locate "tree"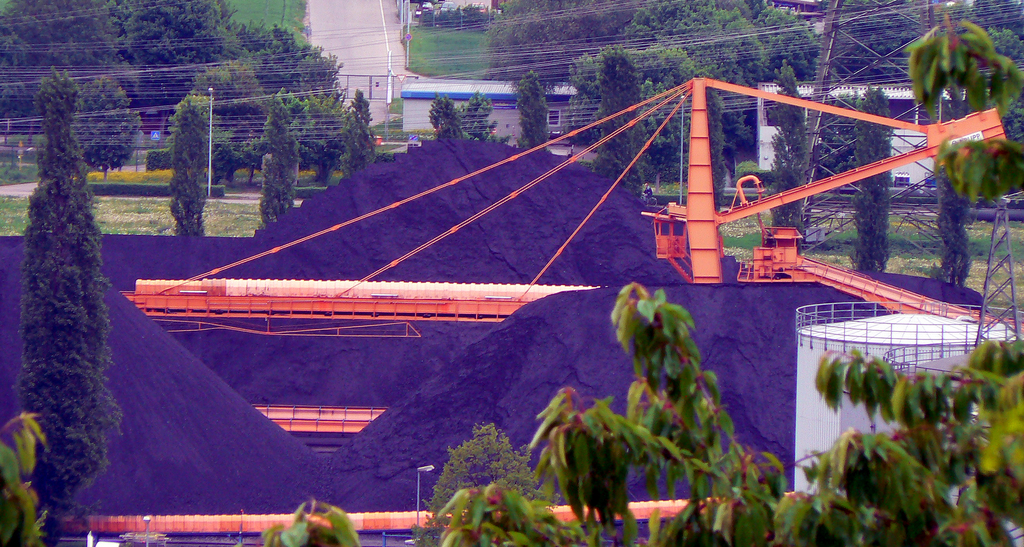
(left=339, top=90, right=378, bottom=177)
